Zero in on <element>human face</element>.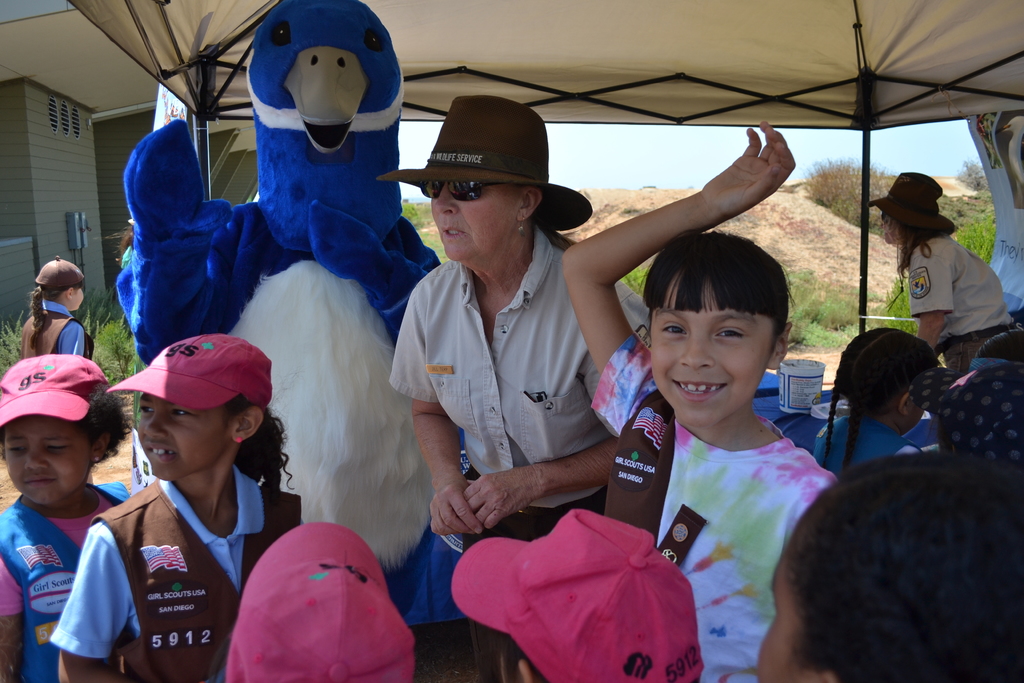
Zeroed in: 138 403 230 482.
